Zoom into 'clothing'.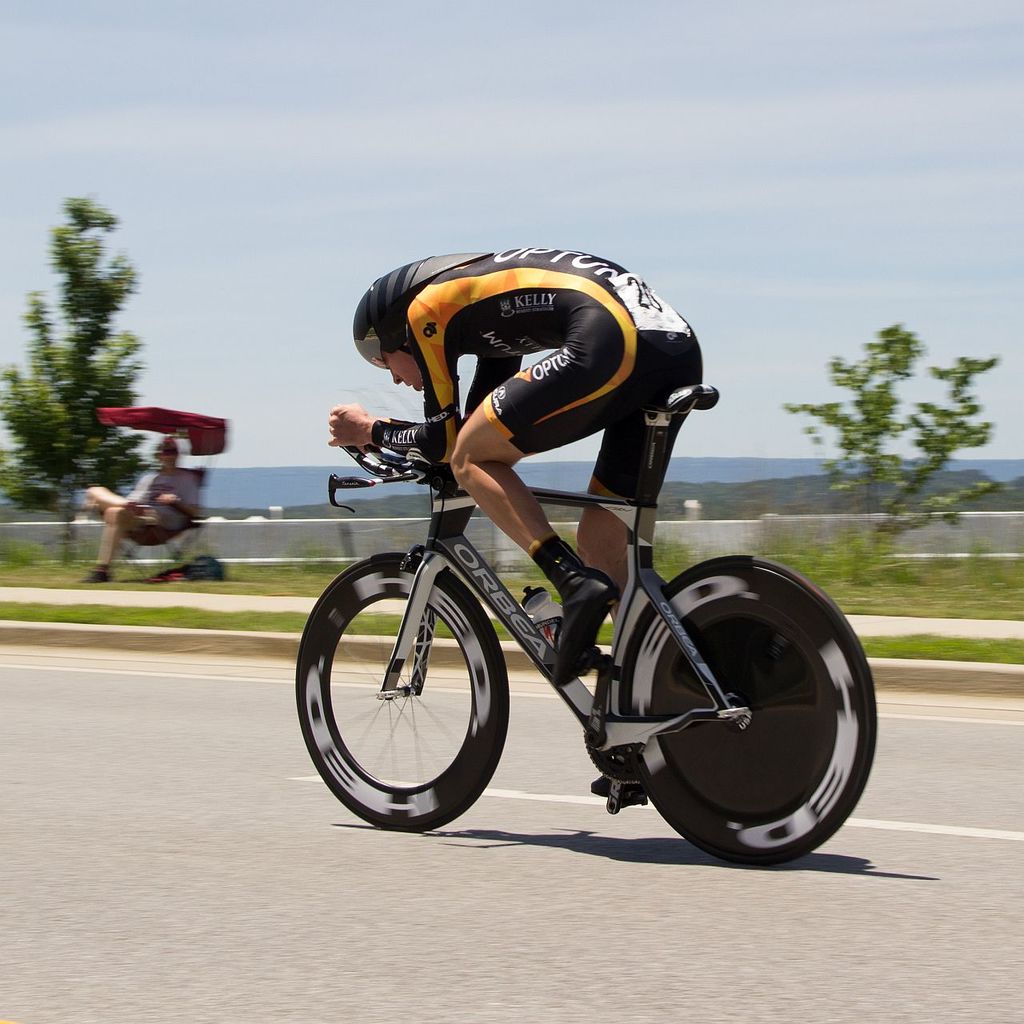
Zoom target: crop(374, 244, 706, 501).
